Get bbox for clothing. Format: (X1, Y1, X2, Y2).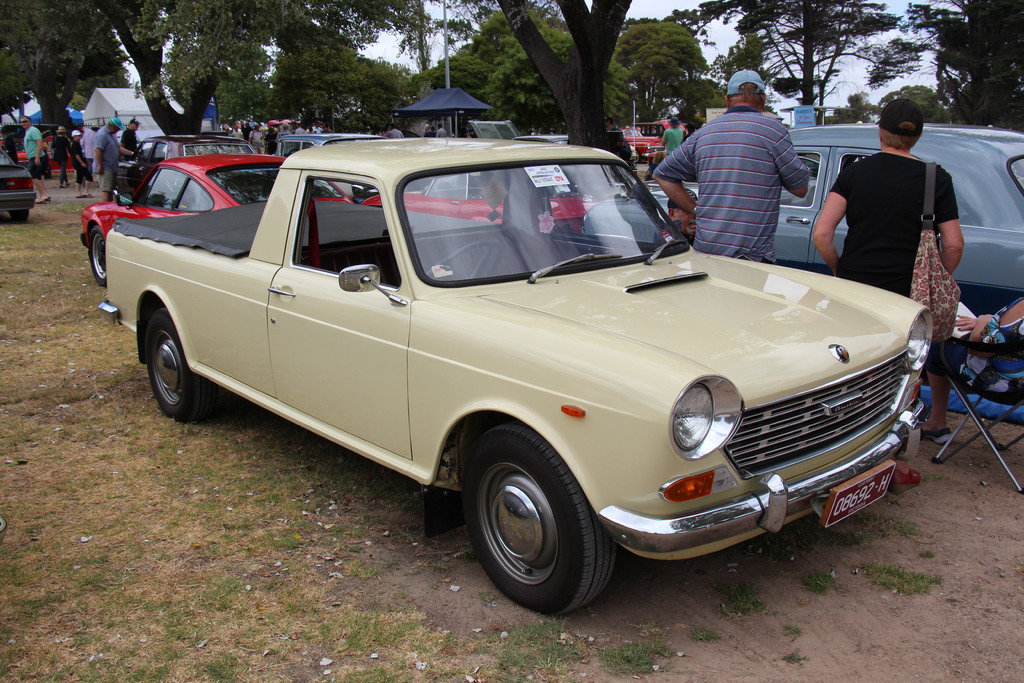
(435, 128, 447, 135).
